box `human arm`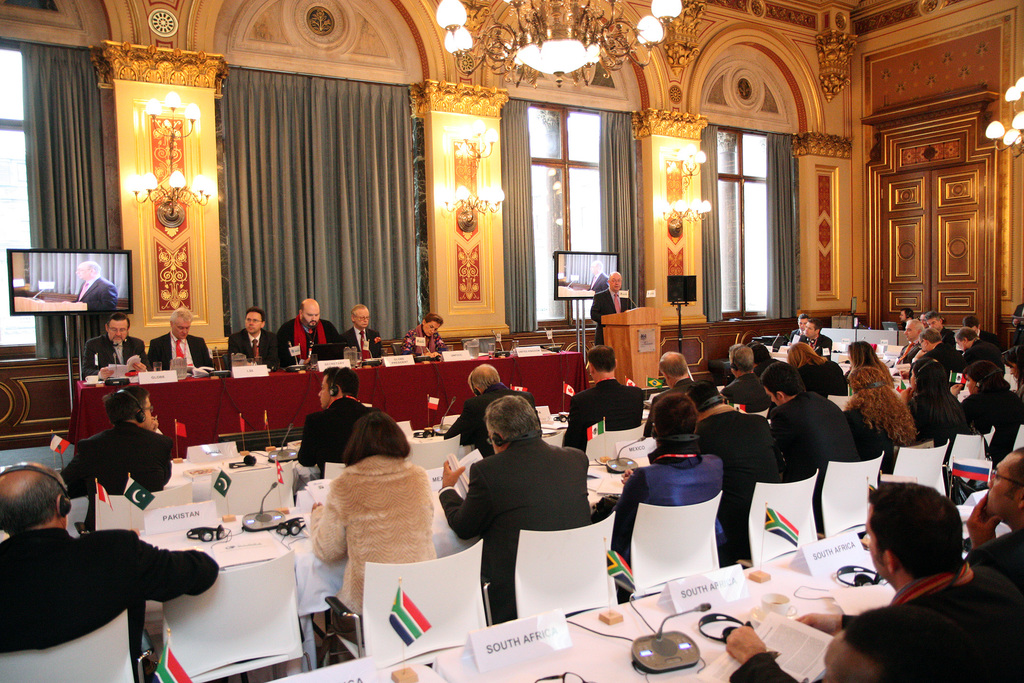
BBox(724, 620, 820, 682)
